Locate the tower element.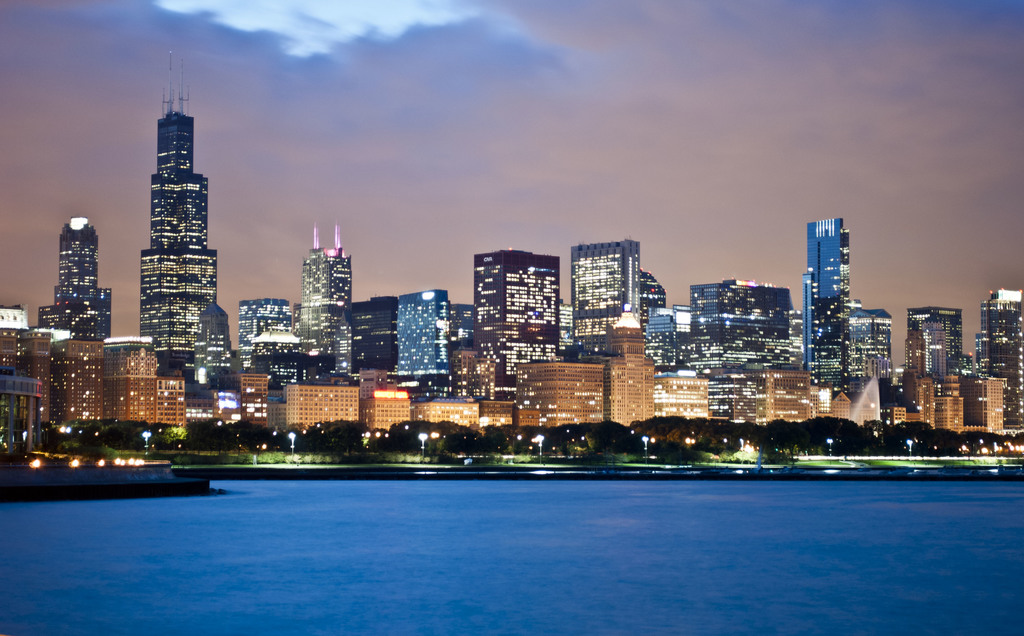
Element bbox: detection(652, 279, 805, 430).
